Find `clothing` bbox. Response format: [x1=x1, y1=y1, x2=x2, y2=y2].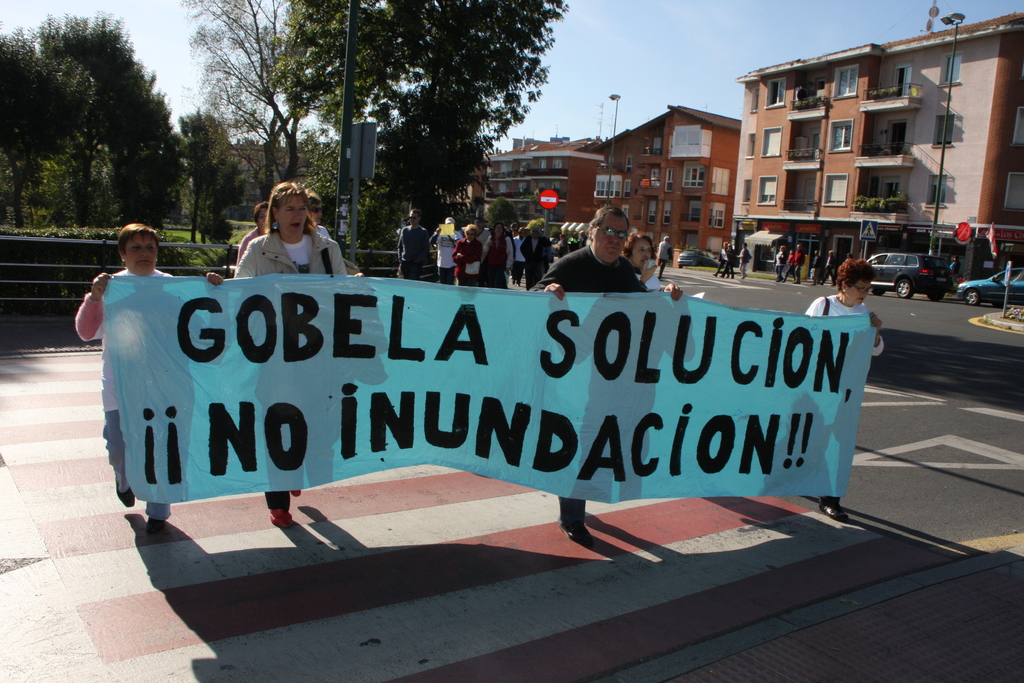
[x1=716, y1=245, x2=730, y2=283].
